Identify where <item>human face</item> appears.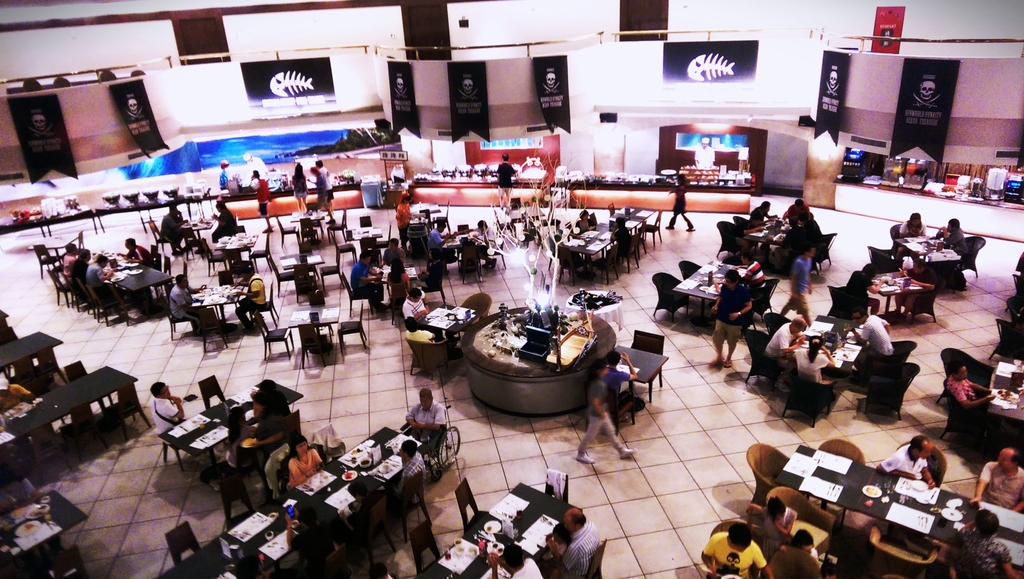
Appears at 959,364,968,380.
